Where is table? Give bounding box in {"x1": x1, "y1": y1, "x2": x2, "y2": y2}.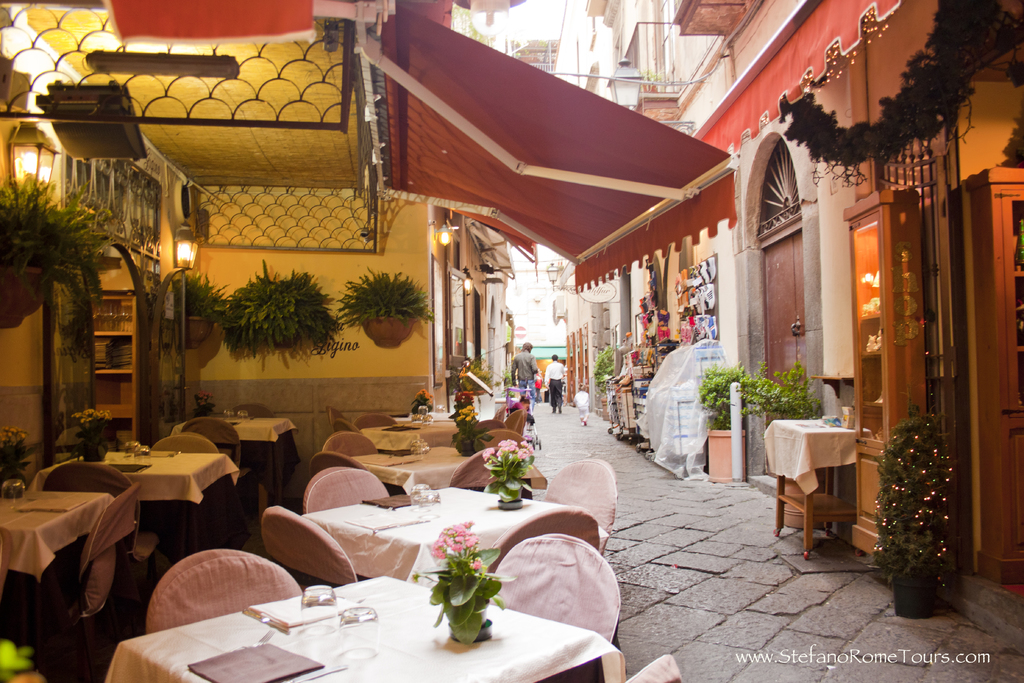
{"x1": 493, "y1": 396, "x2": 520, "y2": 406}.
